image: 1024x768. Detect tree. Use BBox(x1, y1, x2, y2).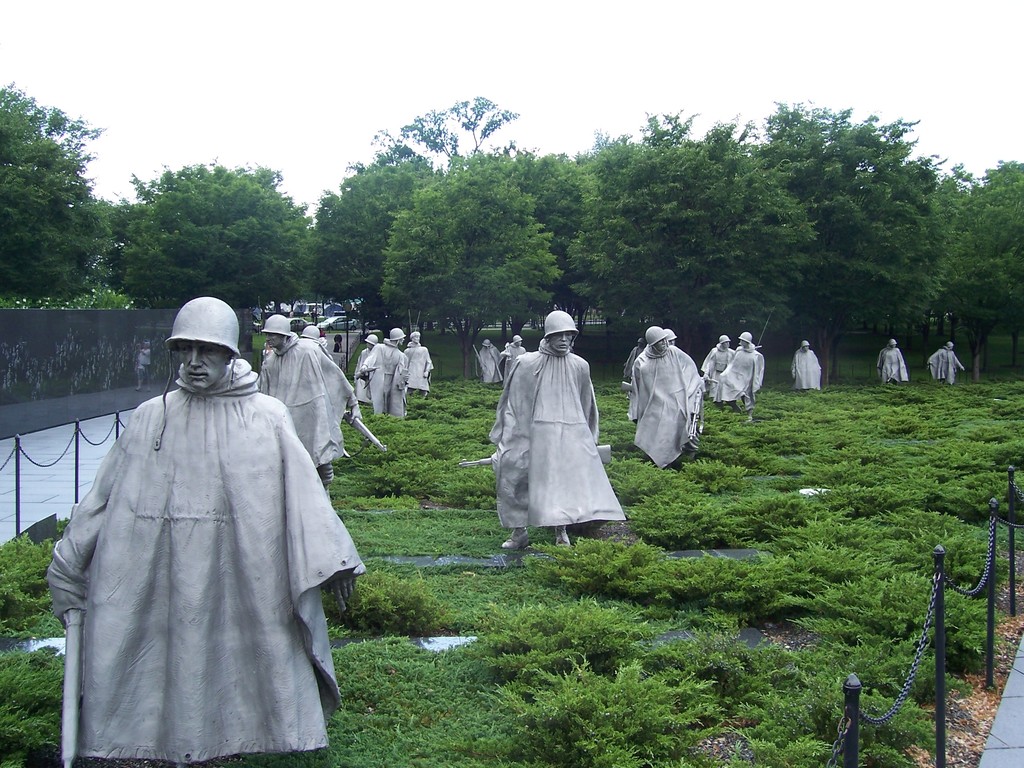
BBox(850, 150, 982, 357).
